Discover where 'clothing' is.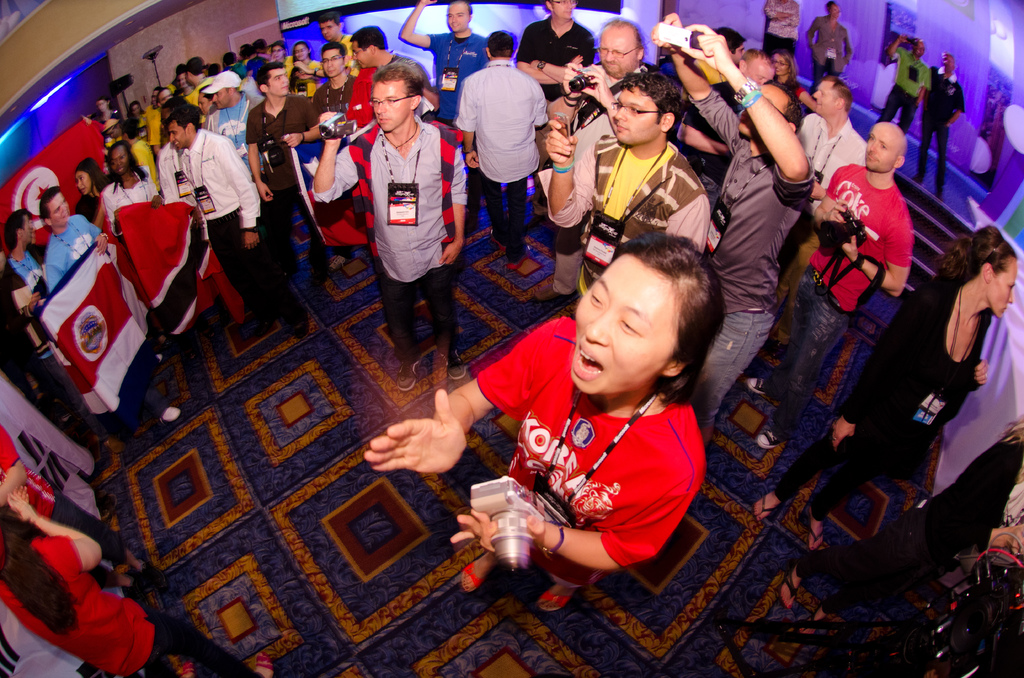
Discovered at x1=321, y1=70, x2=362, y2=111.
